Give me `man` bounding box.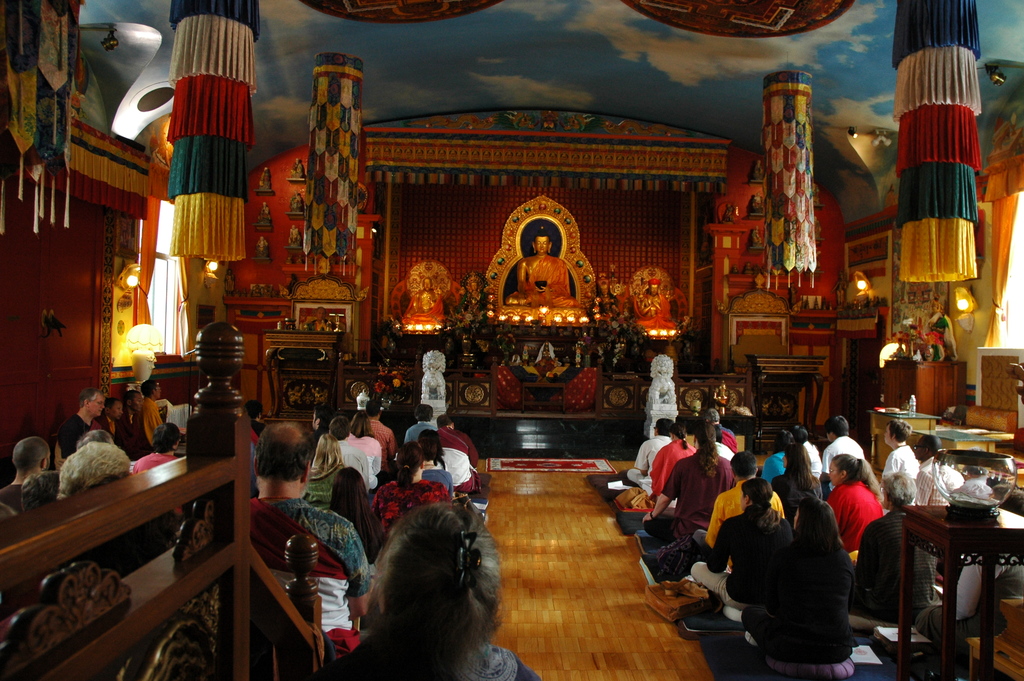
box(877, 423, 911, 488).
